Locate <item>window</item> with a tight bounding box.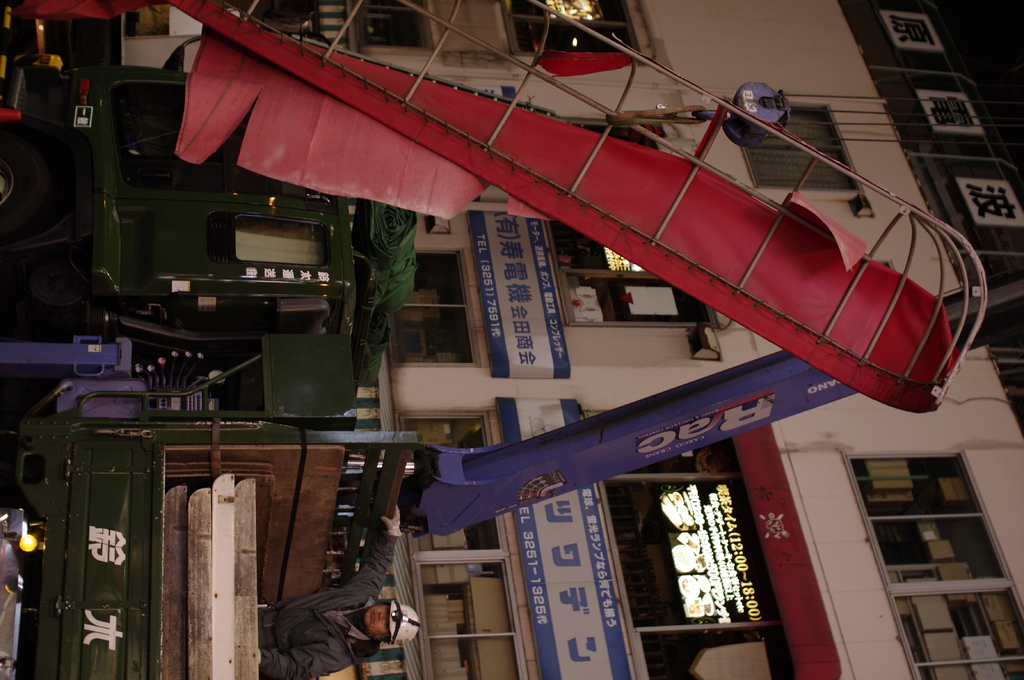
500 0 661 63.
